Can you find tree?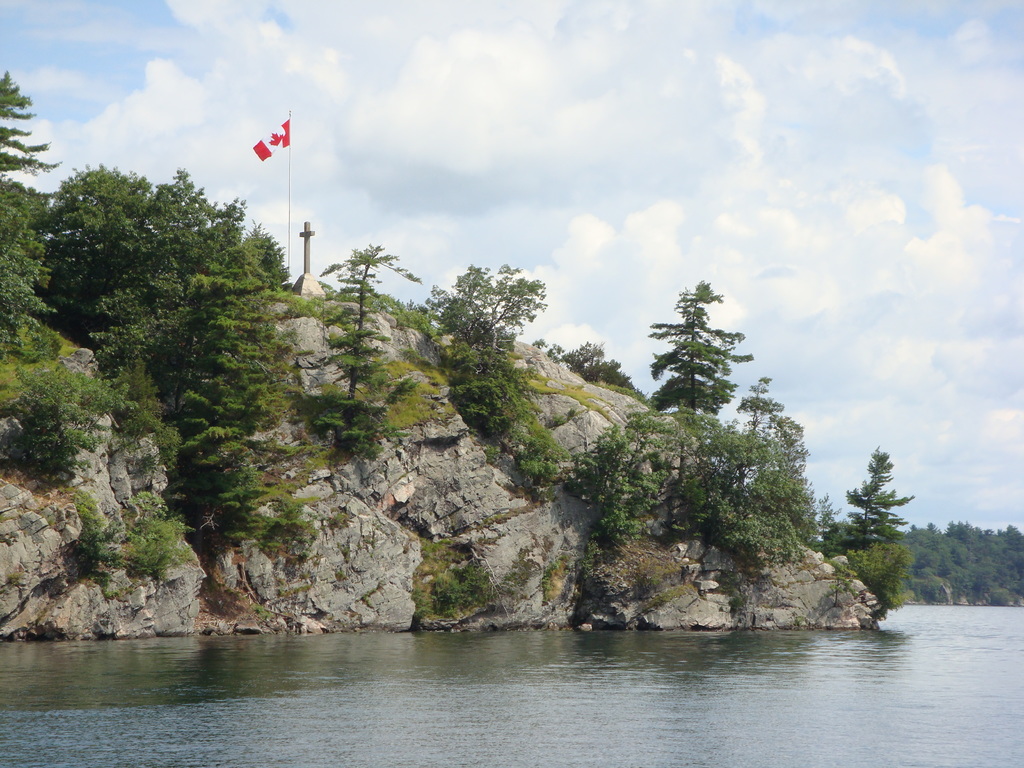
Yes, bounding box: Rect(673, 426, 806, 556).
